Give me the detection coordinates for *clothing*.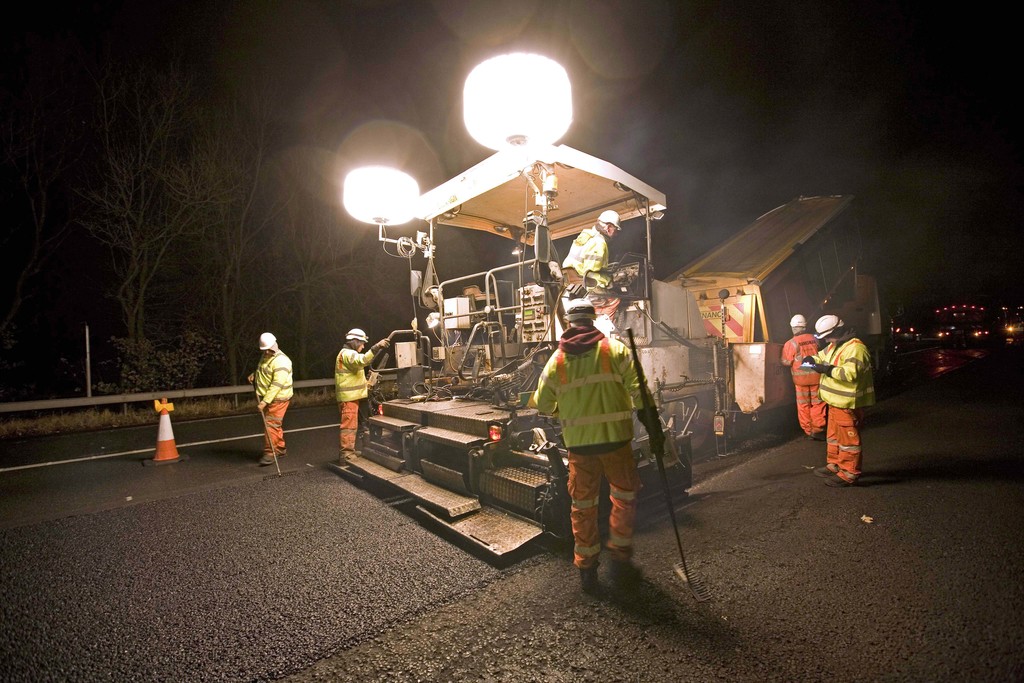
box=[780, 324, 819, 428].
